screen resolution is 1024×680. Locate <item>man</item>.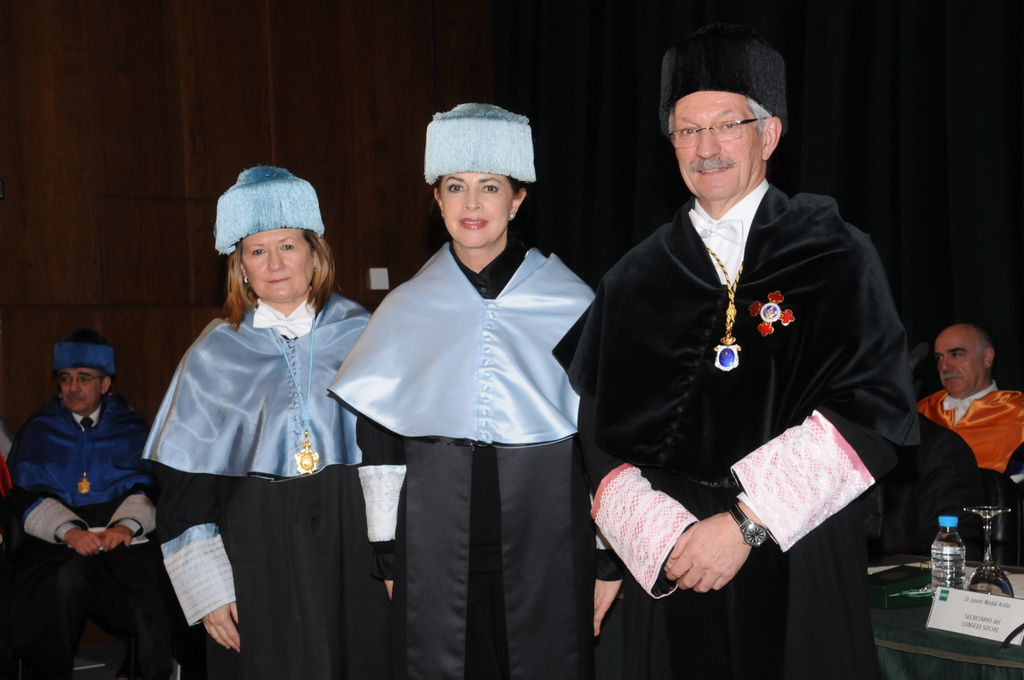
(573, 28, 937, 679).
